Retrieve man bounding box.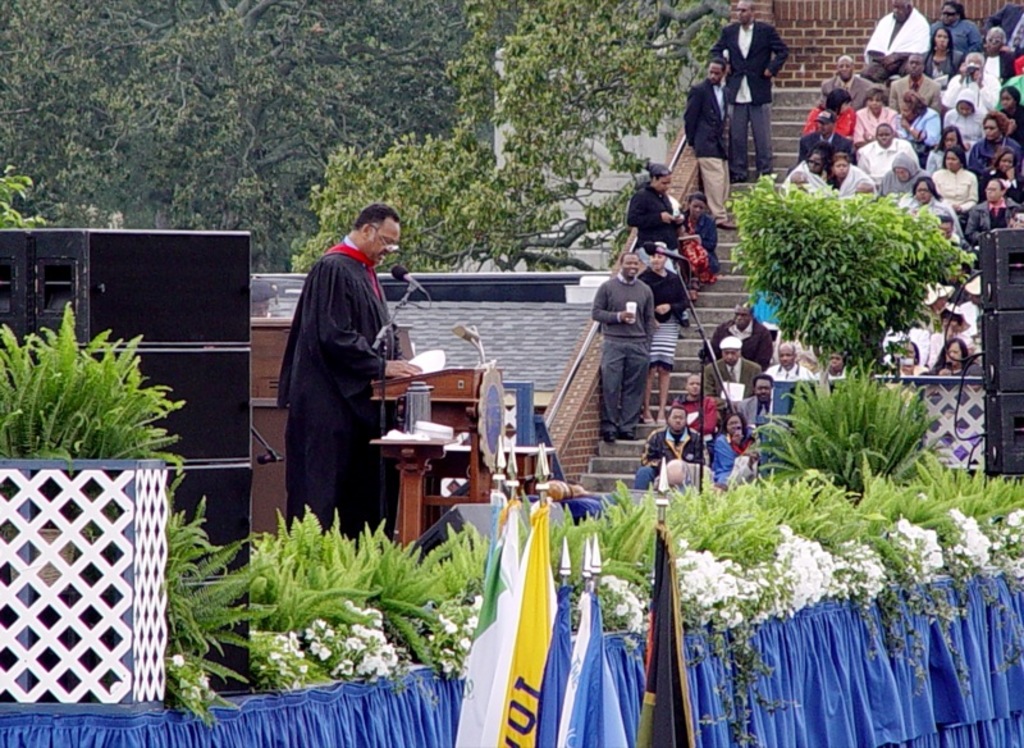
Bounding box: (left=763, top=342, right=818, bottom=377).
